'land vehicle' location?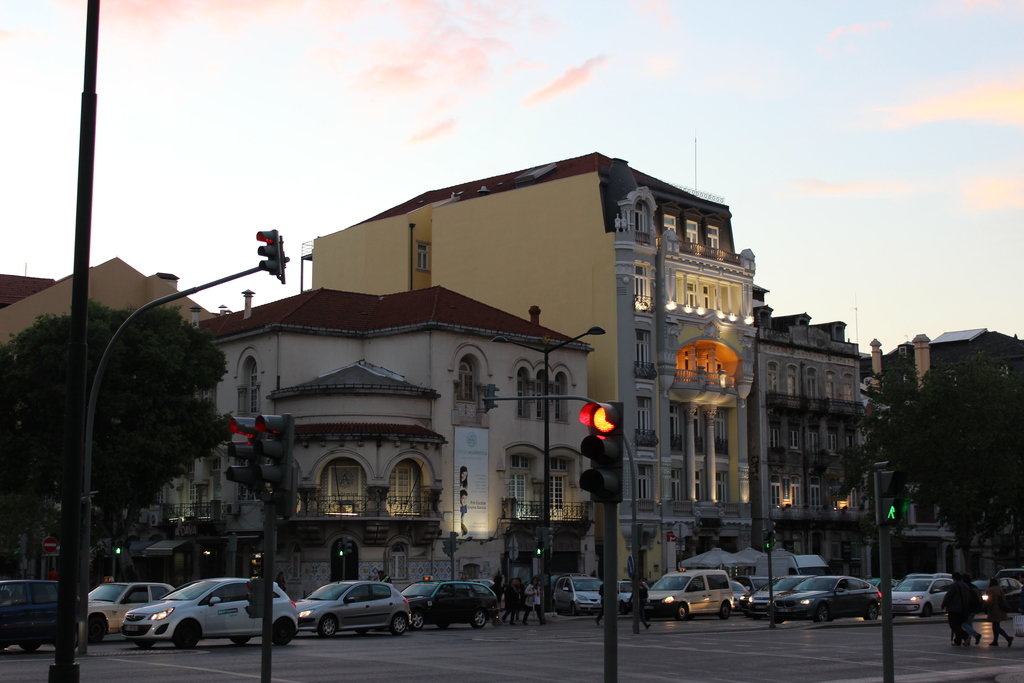
(609, 580, 642, 611)
